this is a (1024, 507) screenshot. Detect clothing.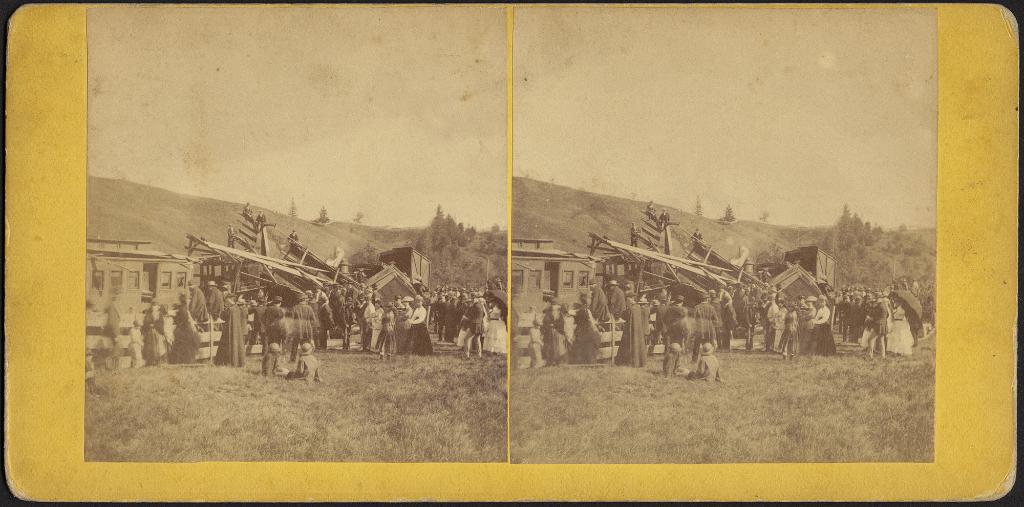
box=[395, 305, 431, 353].
